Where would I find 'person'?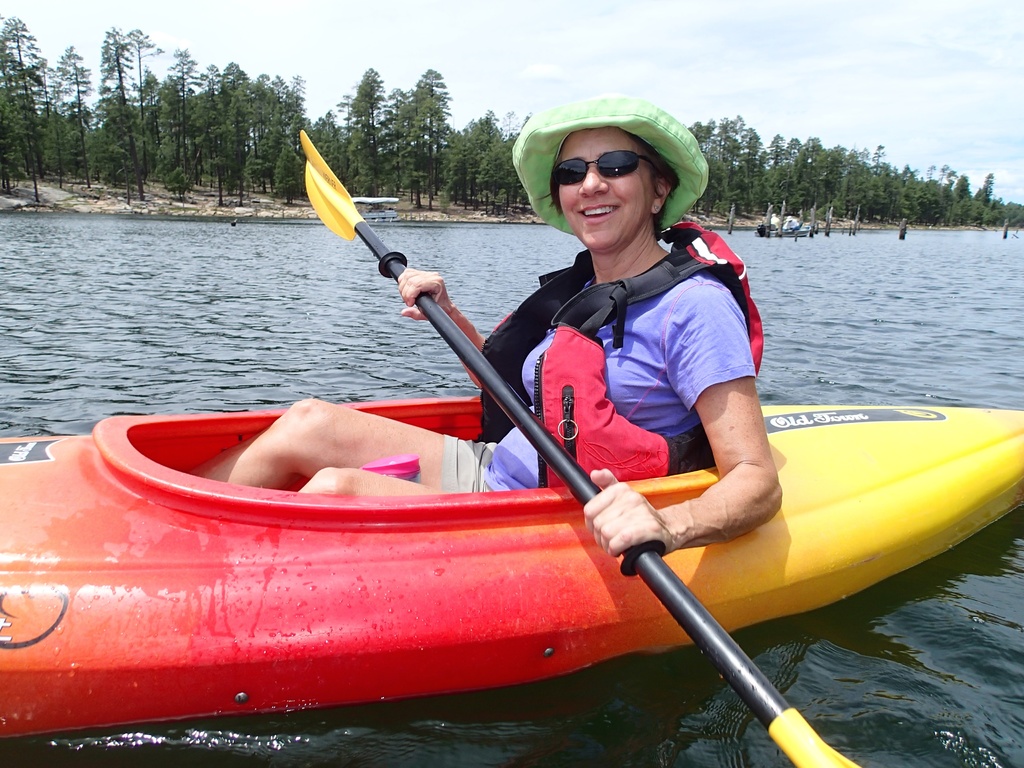
At [x1=182, y1=90, x2=795, y2=562].
